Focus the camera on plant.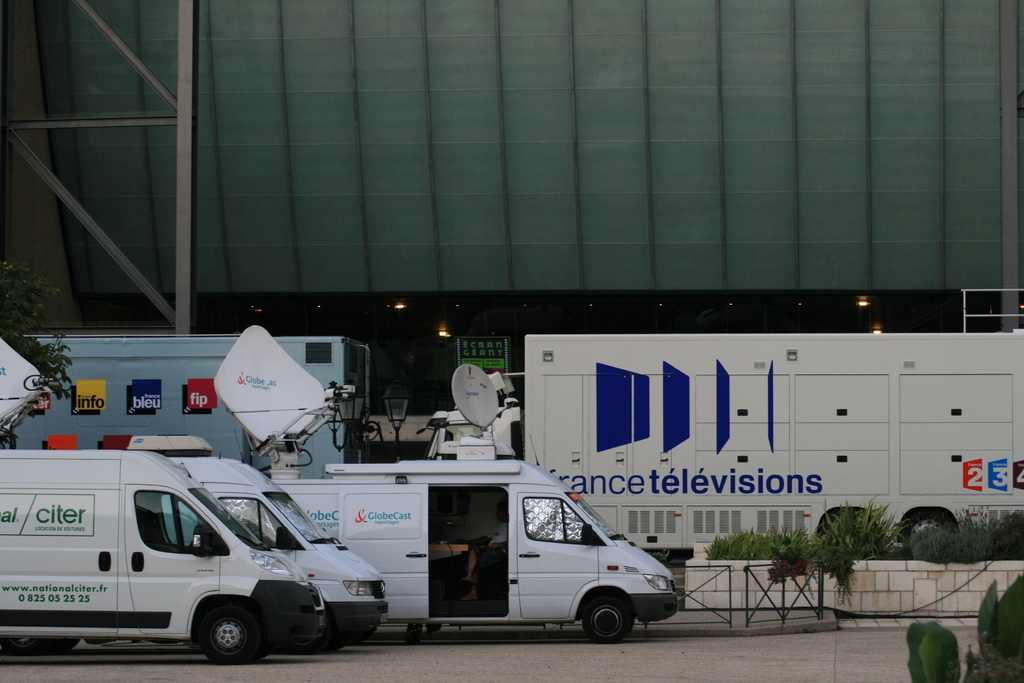
Focus region: (x1=979, y1=566, x2=1023, y2=675).
